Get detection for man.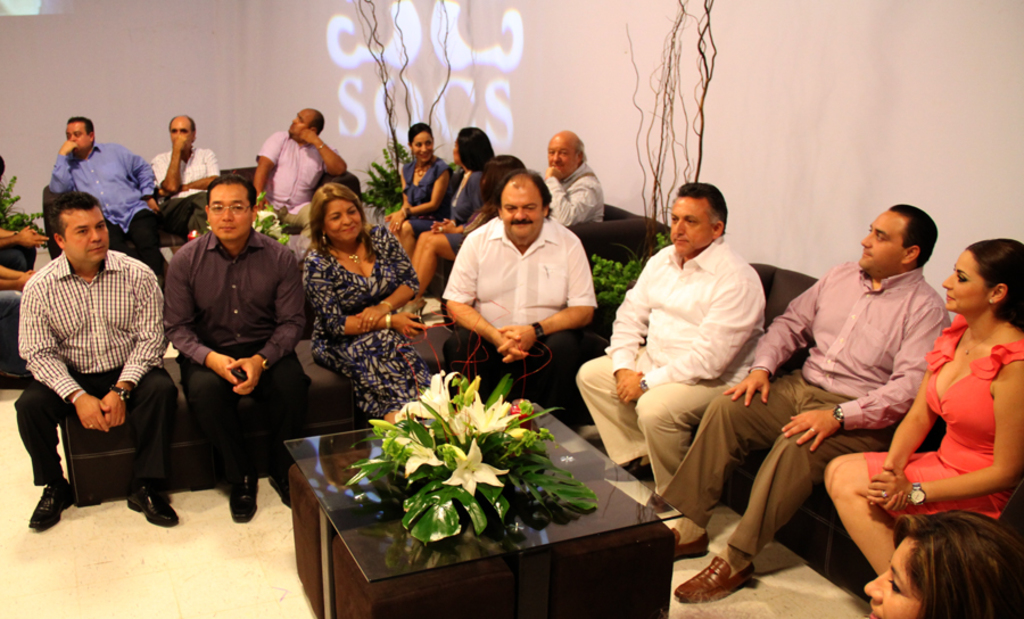
Detection: bbox=(16, 170, 175, 539).
